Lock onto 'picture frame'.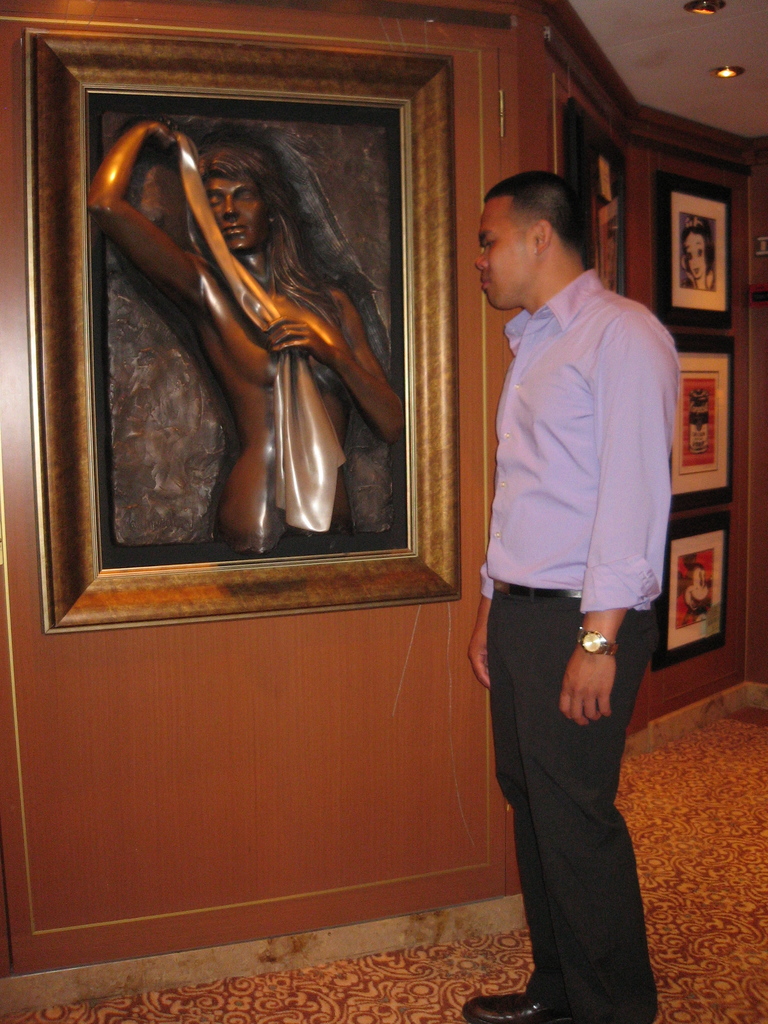
Locked: {"x1": 658, "y1": 170, "x2": 733, "y2": 329}.
